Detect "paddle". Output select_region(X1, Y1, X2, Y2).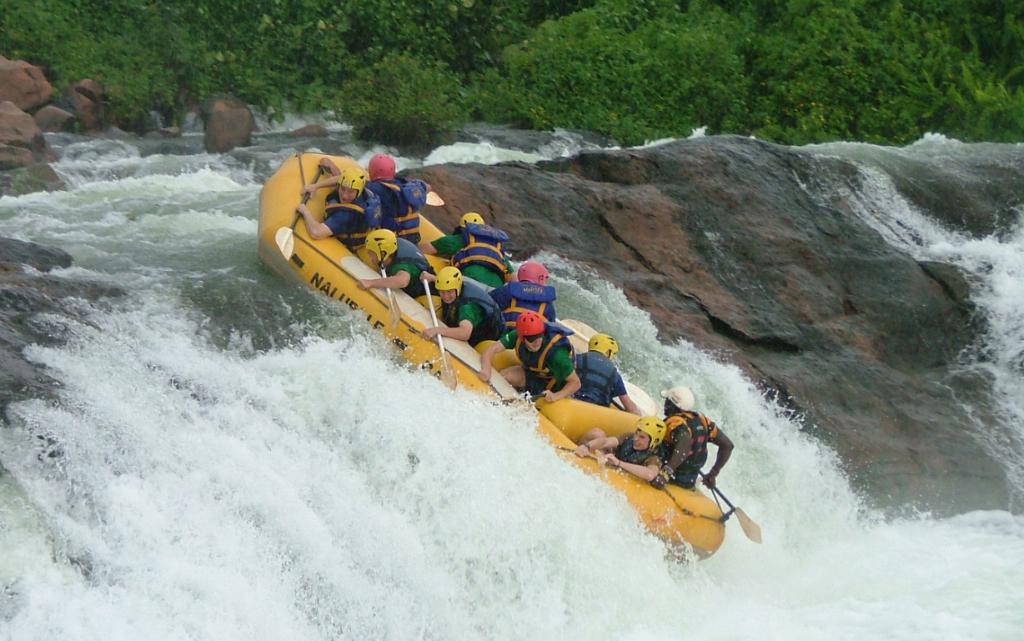
select_region(700, 468, 763, 543).
